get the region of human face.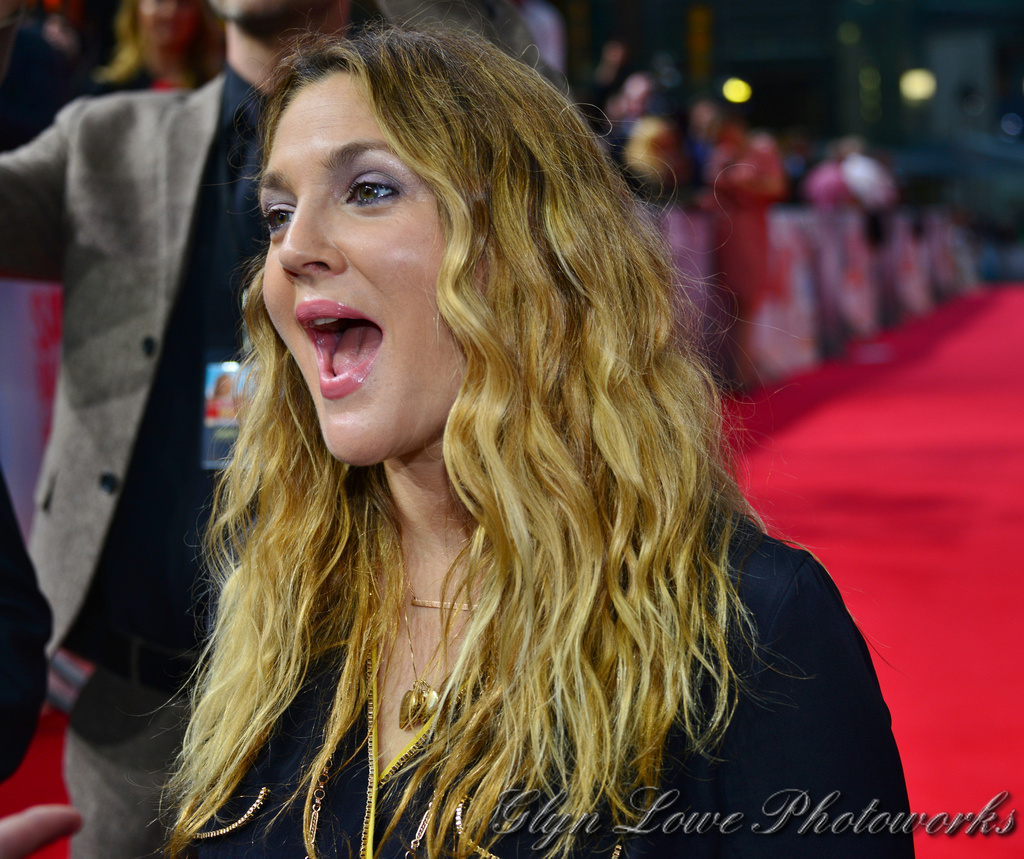
[260, 63, 489, 471].
